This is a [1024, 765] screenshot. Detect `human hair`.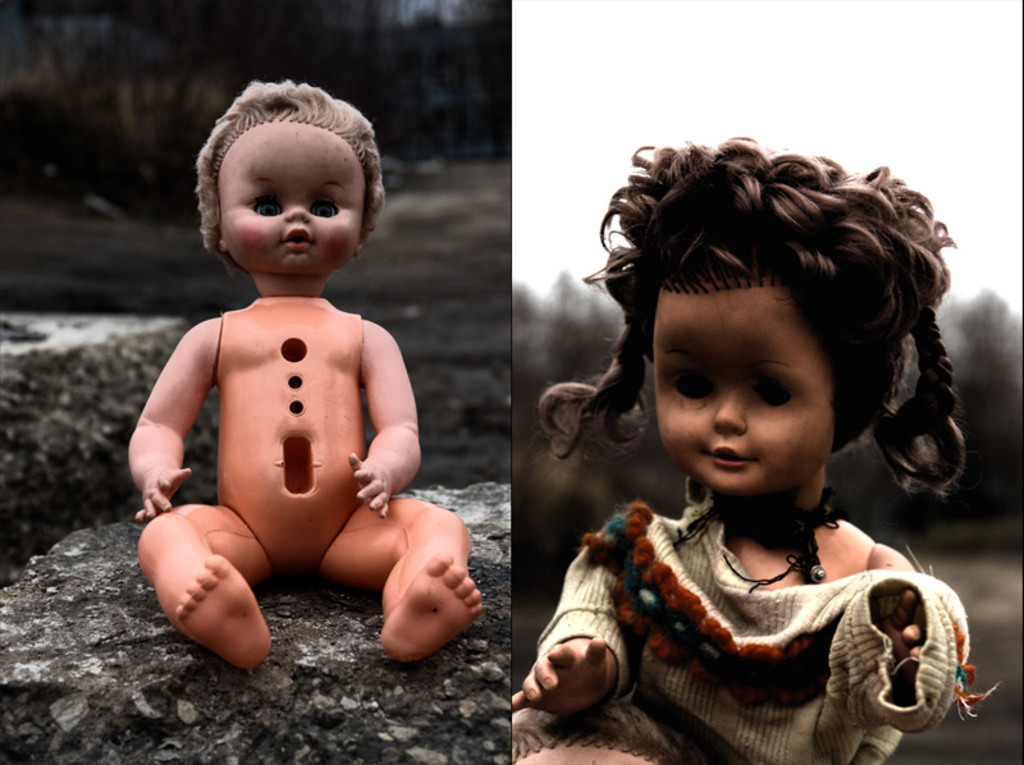
locate(197, 79, 369, 278).
